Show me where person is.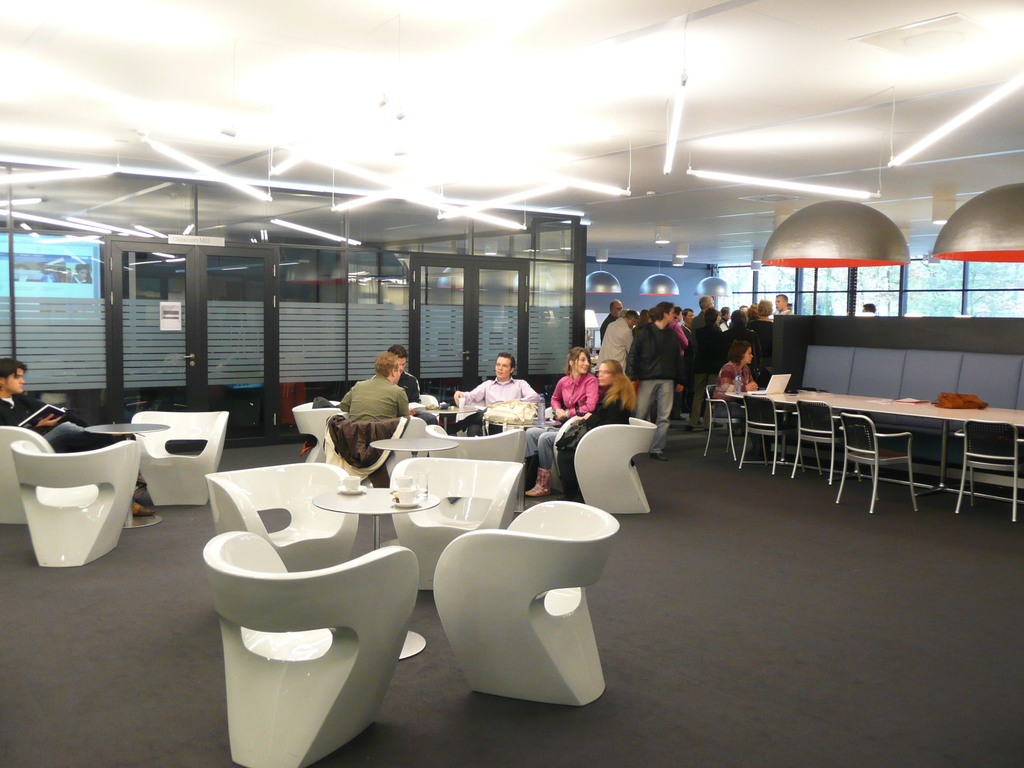
person is at Rect(862, 301, 875, 313).
